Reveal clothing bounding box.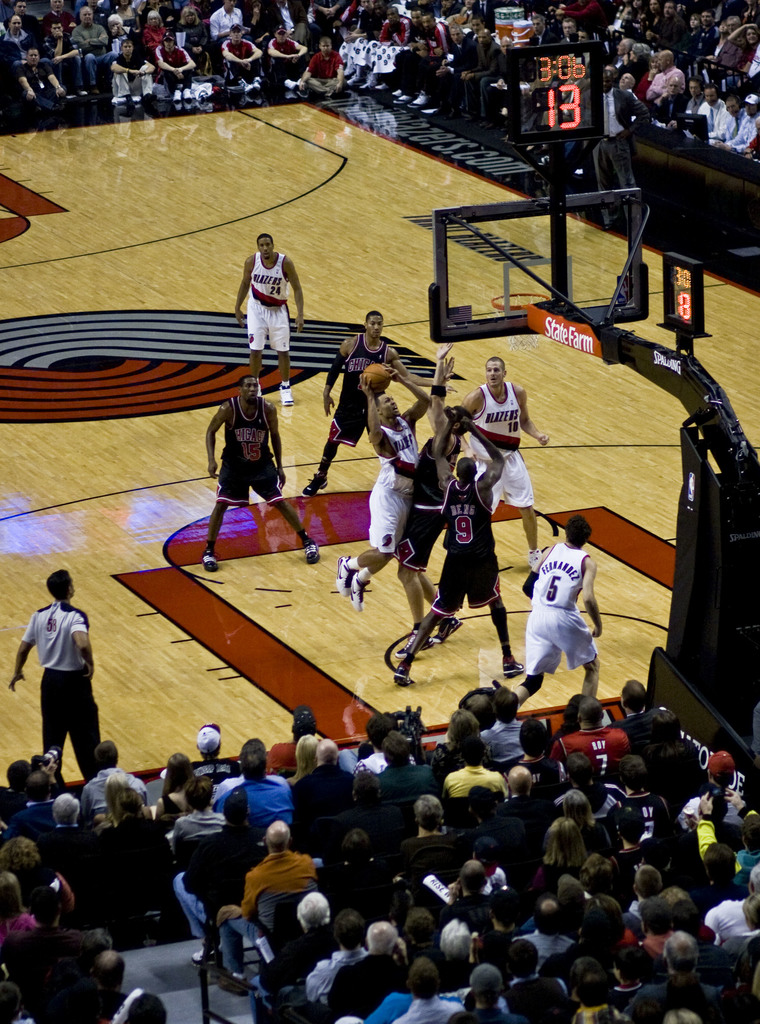
Revealed: 211/406/284/505.
